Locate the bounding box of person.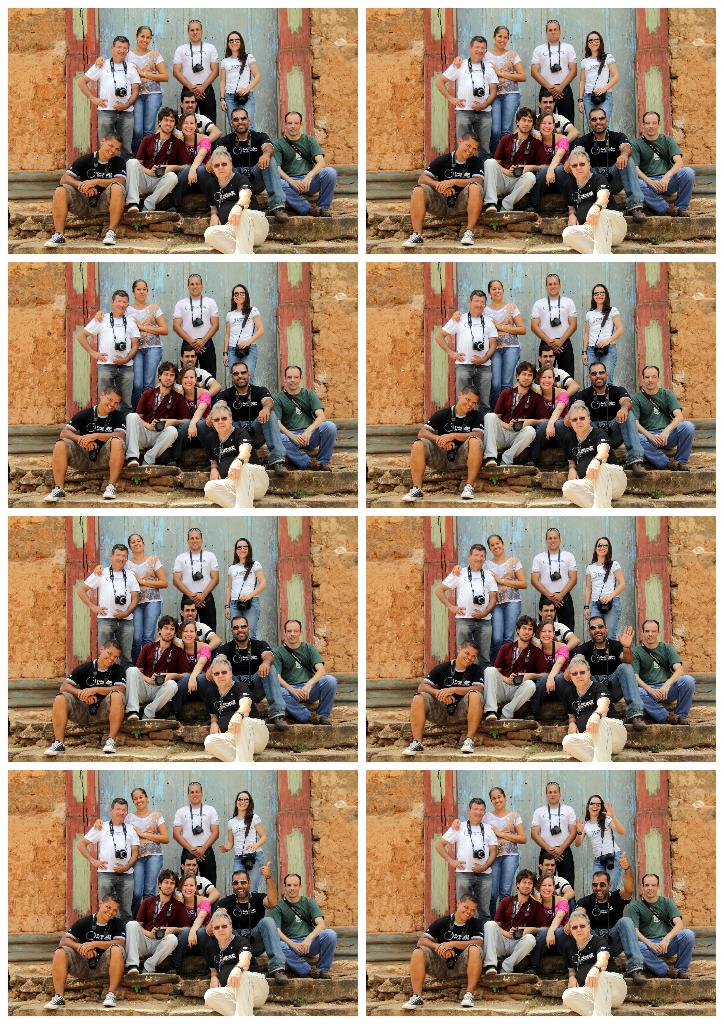
Bounding box: <box>203,660,275,765</box>.
